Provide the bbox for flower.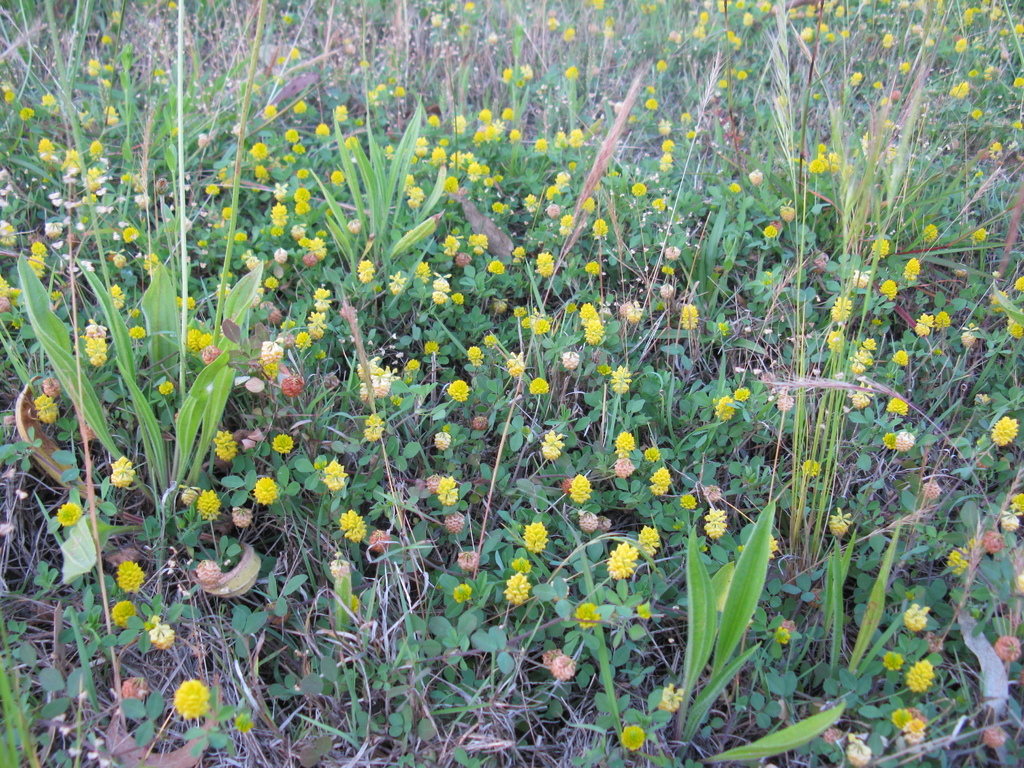
(left=147, top=618, right=174, bottom=651).
